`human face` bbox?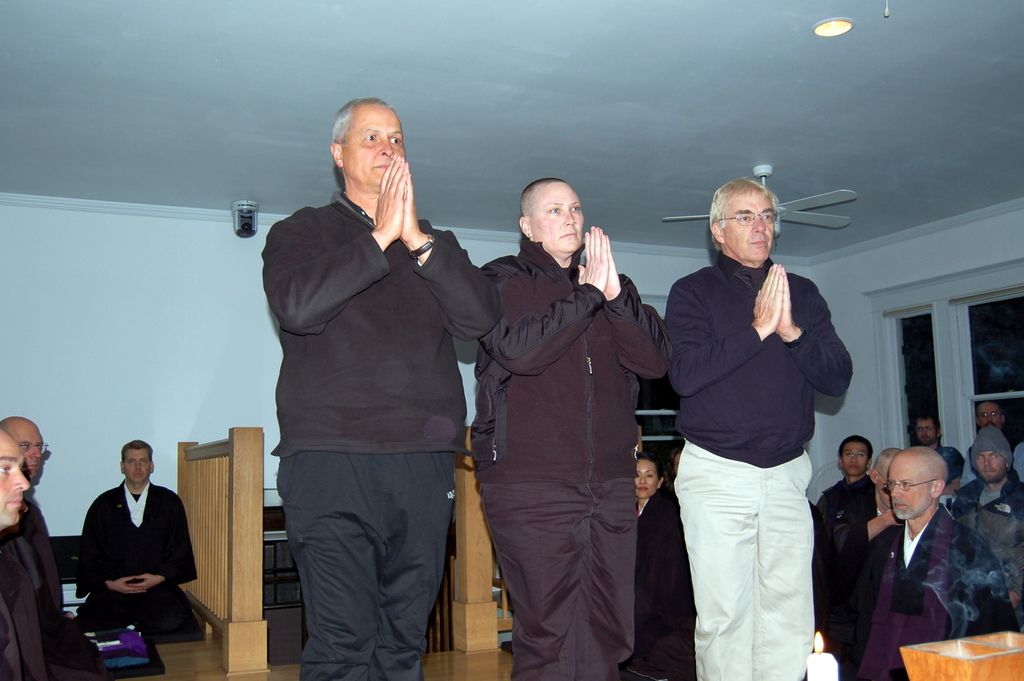
bbox=(916, 418, 938, 451)
